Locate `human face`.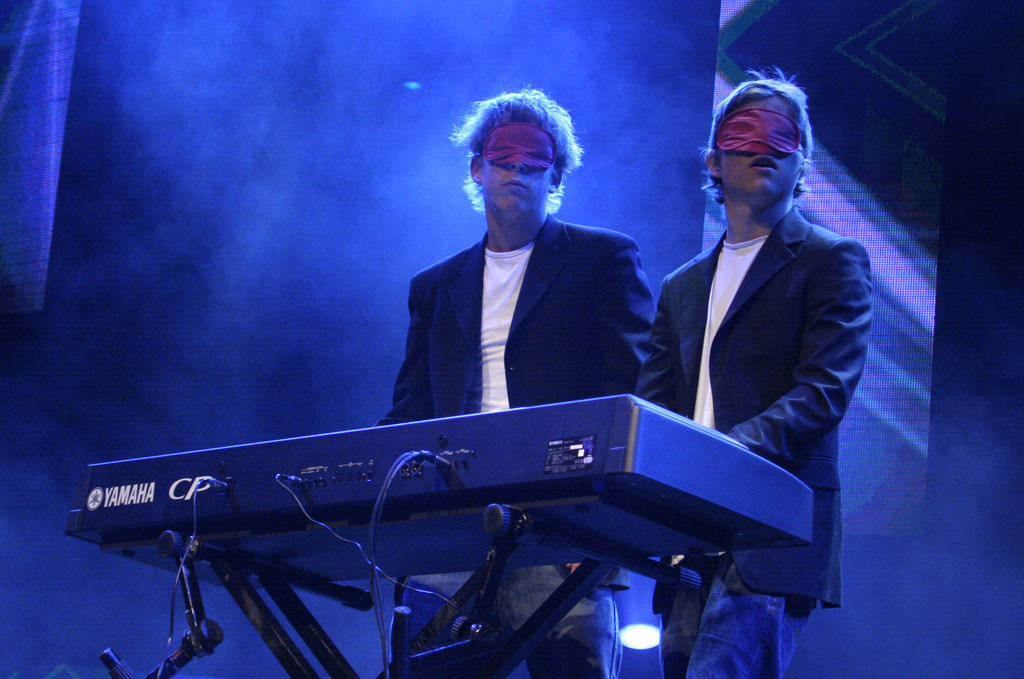
Bounding box: box(717, 95, 803, 203).
